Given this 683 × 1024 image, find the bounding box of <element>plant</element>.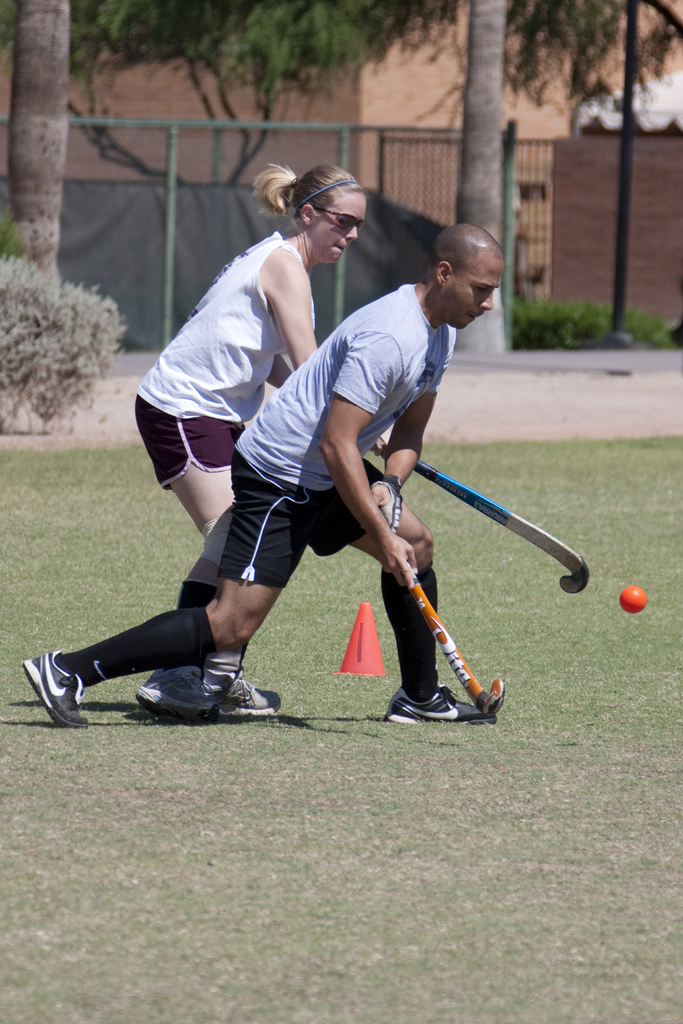
detection(1, 224, 129, 426).
